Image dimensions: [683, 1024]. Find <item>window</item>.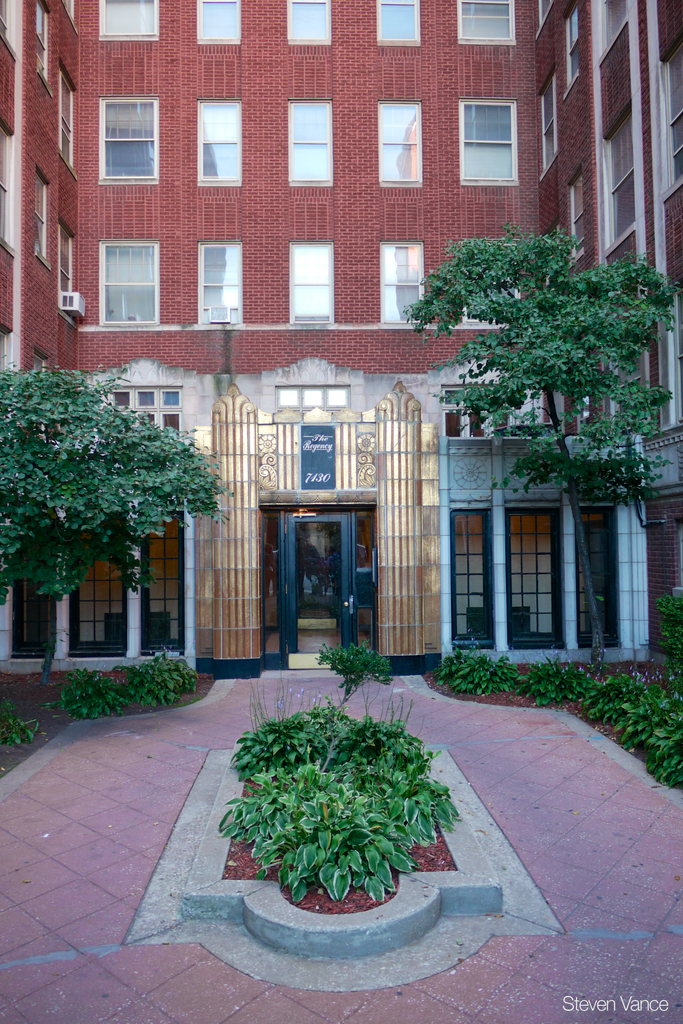
<region>568, 163, 587, 269</region>.
